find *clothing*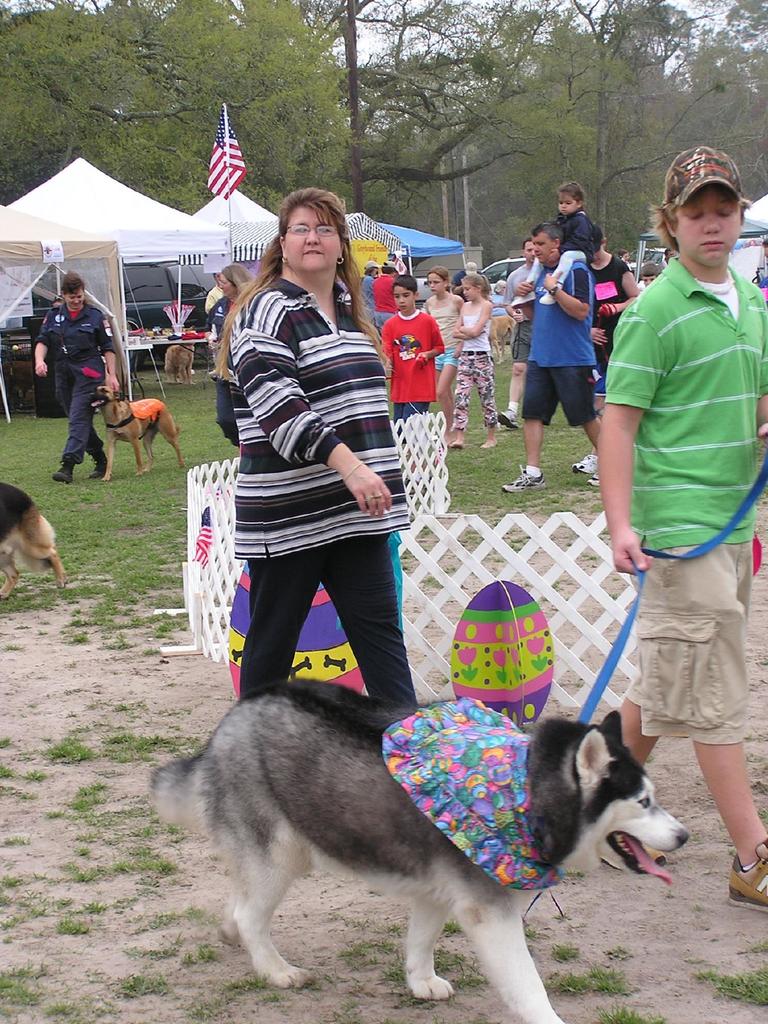
<box>492,292,506,316</box>
